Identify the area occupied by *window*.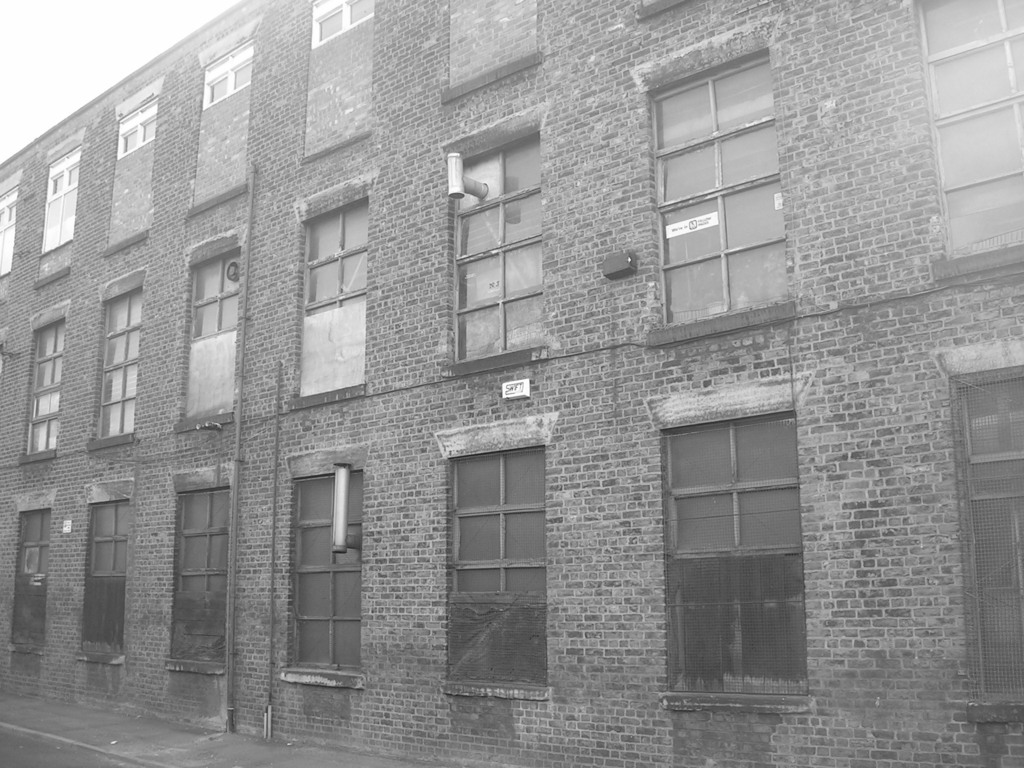
Area: (x1=277, y1=443, x2=369, y2=692).
